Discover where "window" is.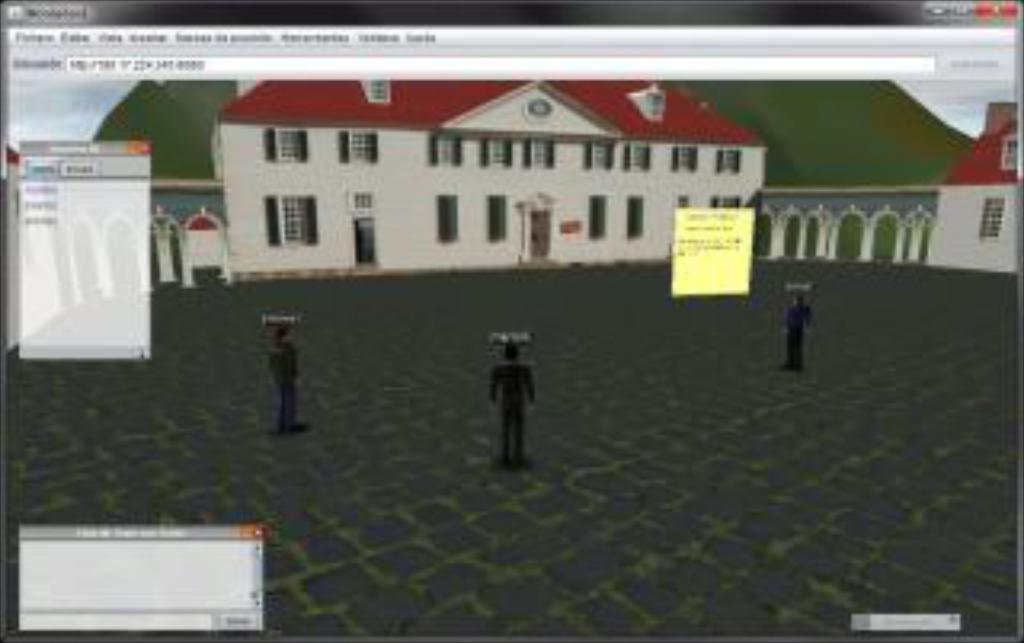
Discovered at Rect(266, 134, 304, 157).
